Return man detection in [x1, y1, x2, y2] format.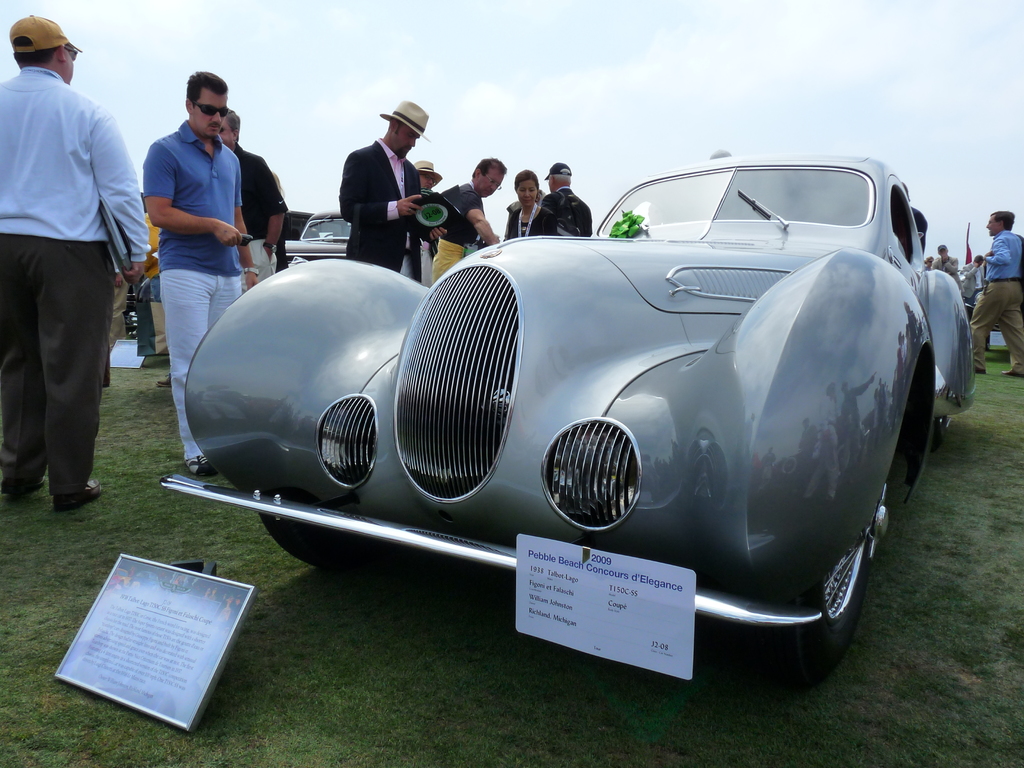
[215, 110, 285, 289].
